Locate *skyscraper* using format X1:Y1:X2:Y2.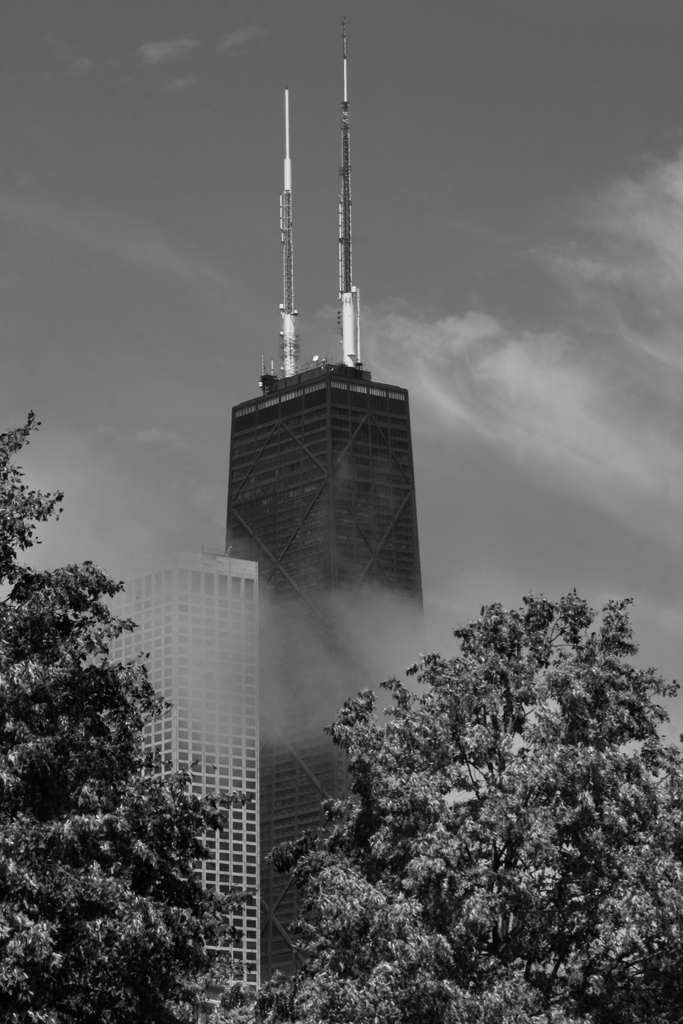
58:550:279:1000.
